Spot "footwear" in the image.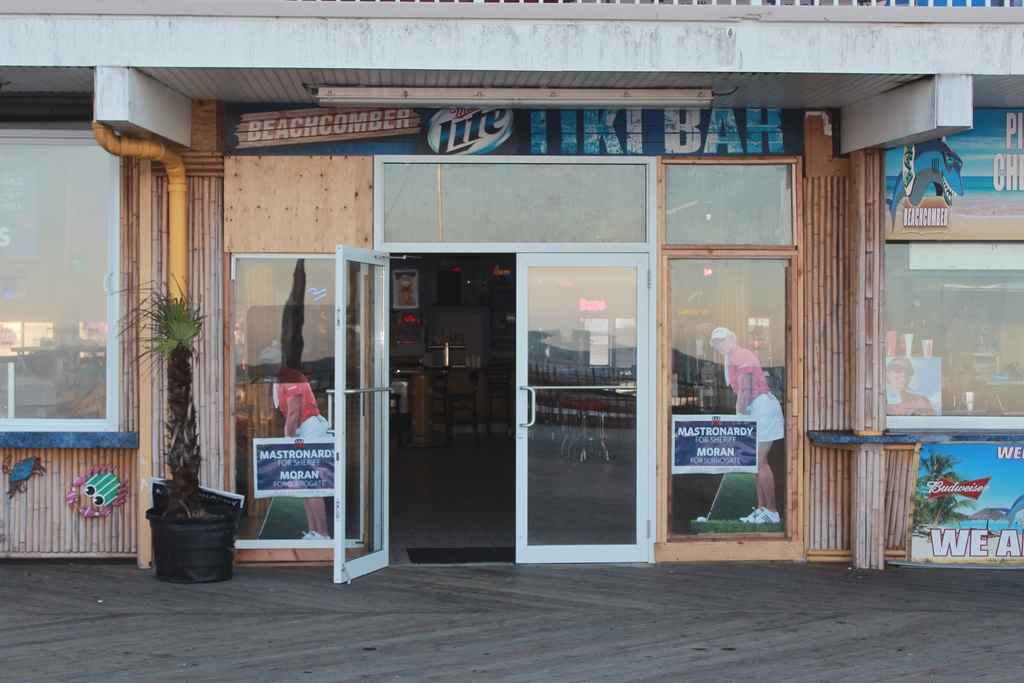
"footwear" found at l=300, t=529, r=310, b=541.
